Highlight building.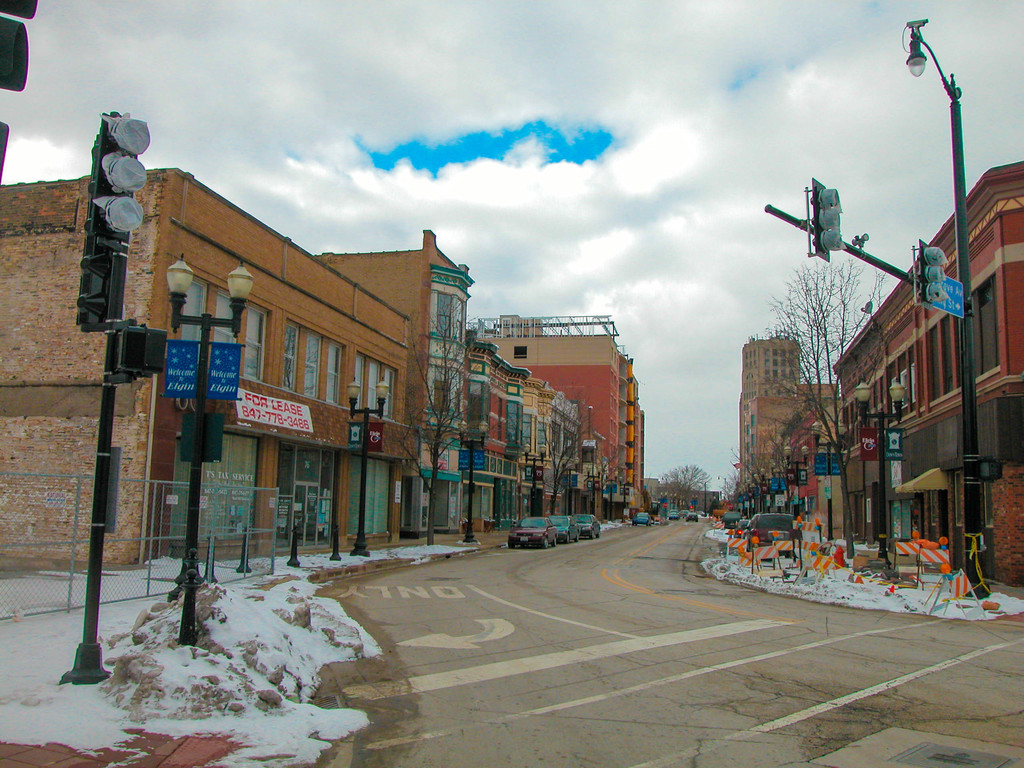
Highlighted region: box(829, 159, 1023, 589).
